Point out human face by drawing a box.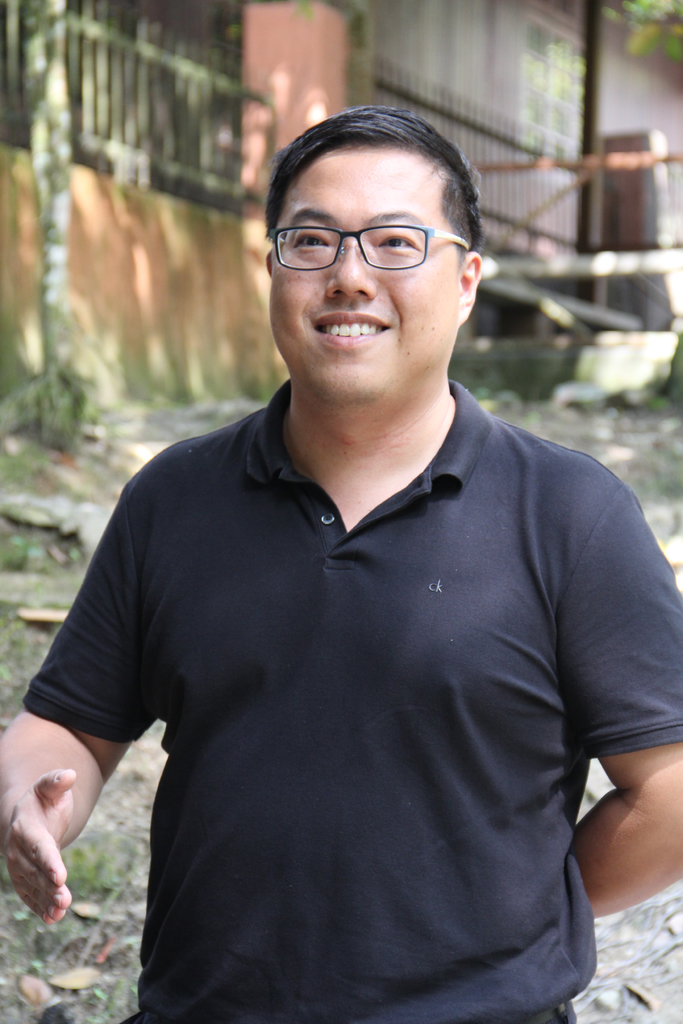
270, 150, 459, 401.
